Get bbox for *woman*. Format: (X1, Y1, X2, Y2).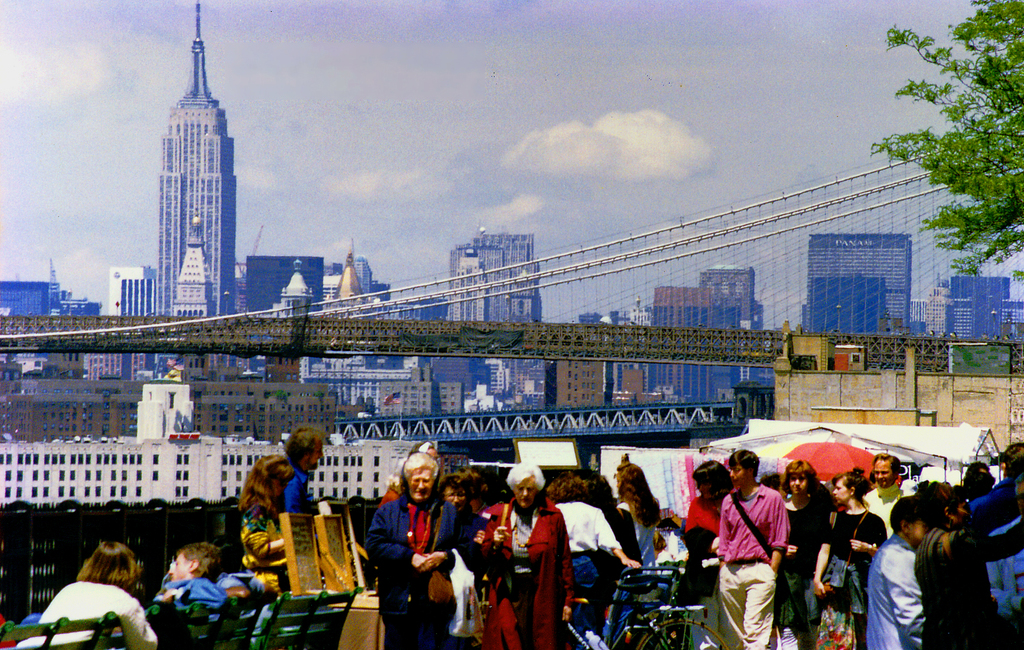
(240, 451, 298, 602).
